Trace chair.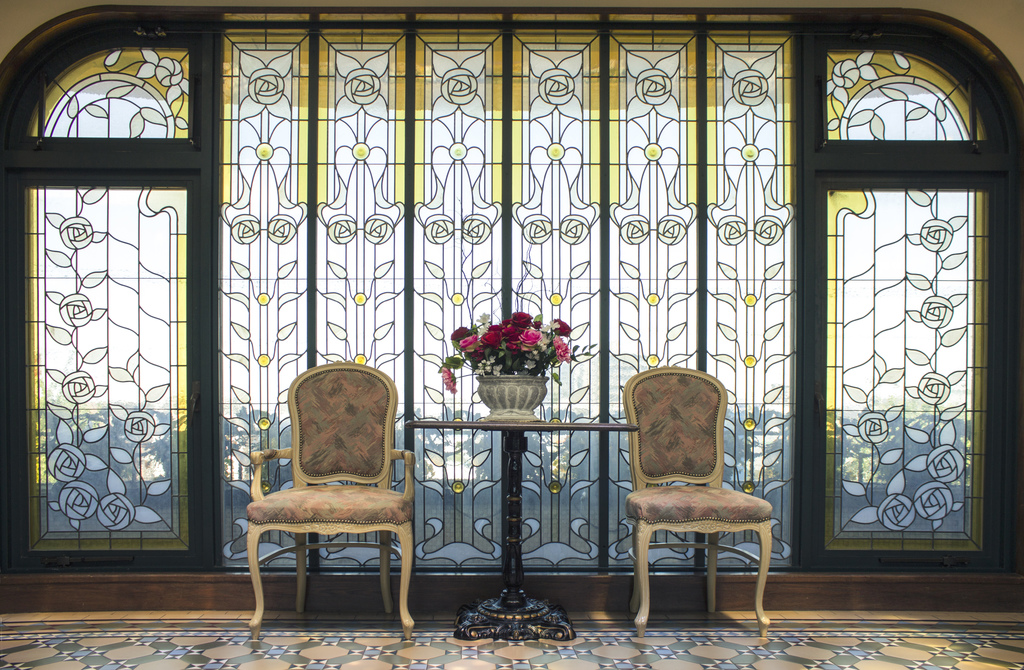
Traced to x1=616 y1=363 x2=783 y2=651.
